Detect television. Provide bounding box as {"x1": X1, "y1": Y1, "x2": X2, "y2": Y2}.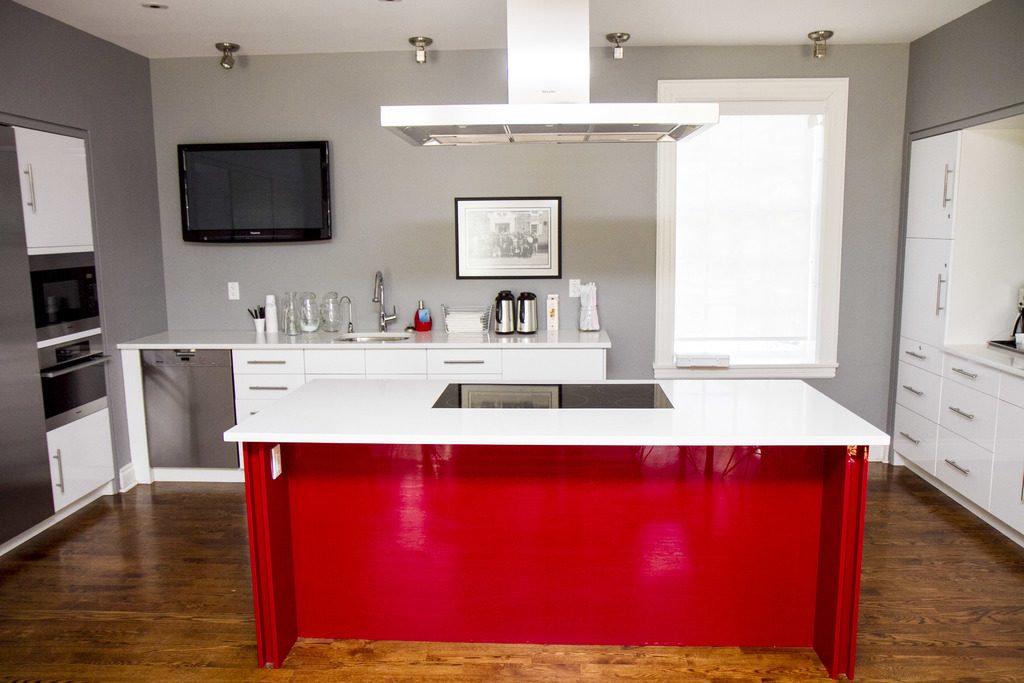
{"x1": 177, "y1": 140, "x2": 330, "y2": 244}.
